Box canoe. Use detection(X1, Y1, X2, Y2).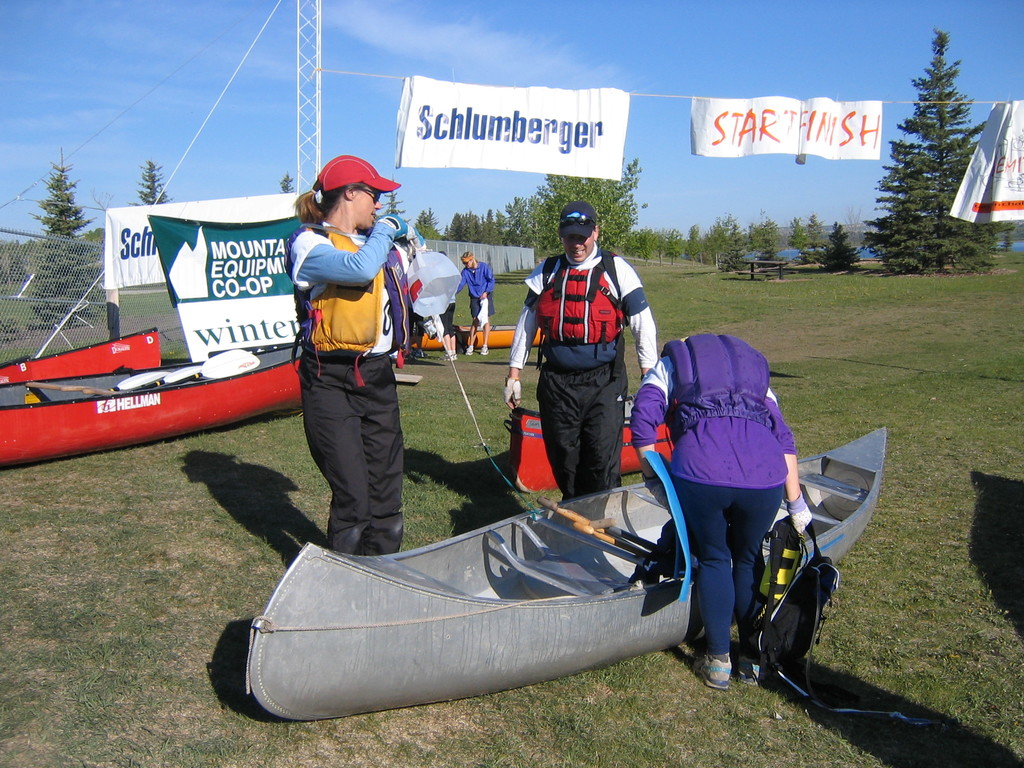
detection(410, 327, 545, 351).
